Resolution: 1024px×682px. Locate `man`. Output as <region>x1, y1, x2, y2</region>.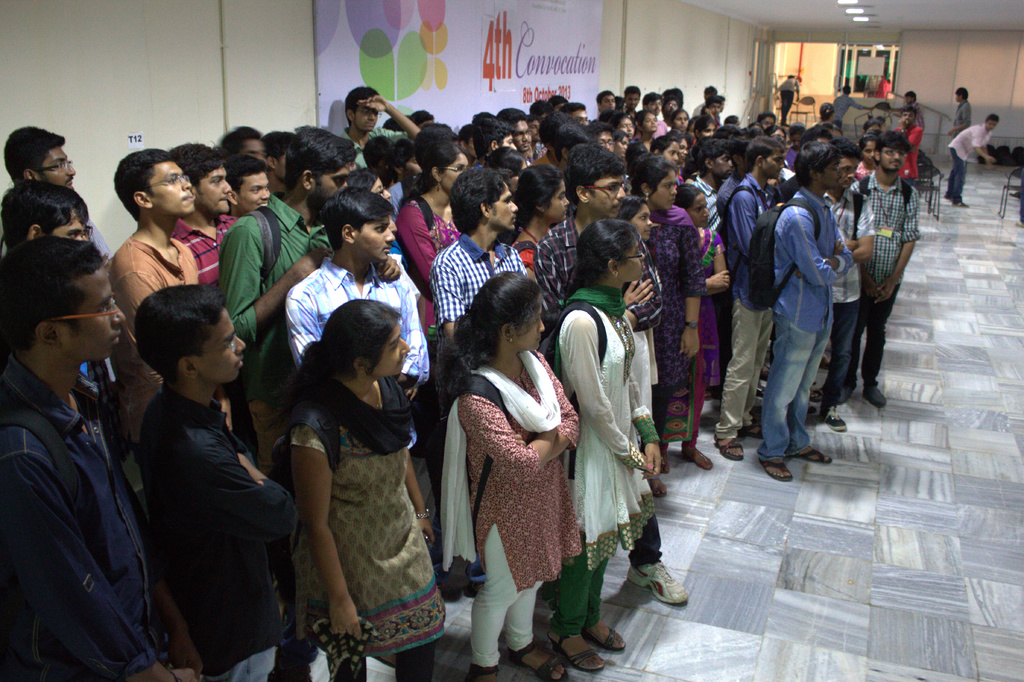
<region>104, 149, 194, 466</region>.
